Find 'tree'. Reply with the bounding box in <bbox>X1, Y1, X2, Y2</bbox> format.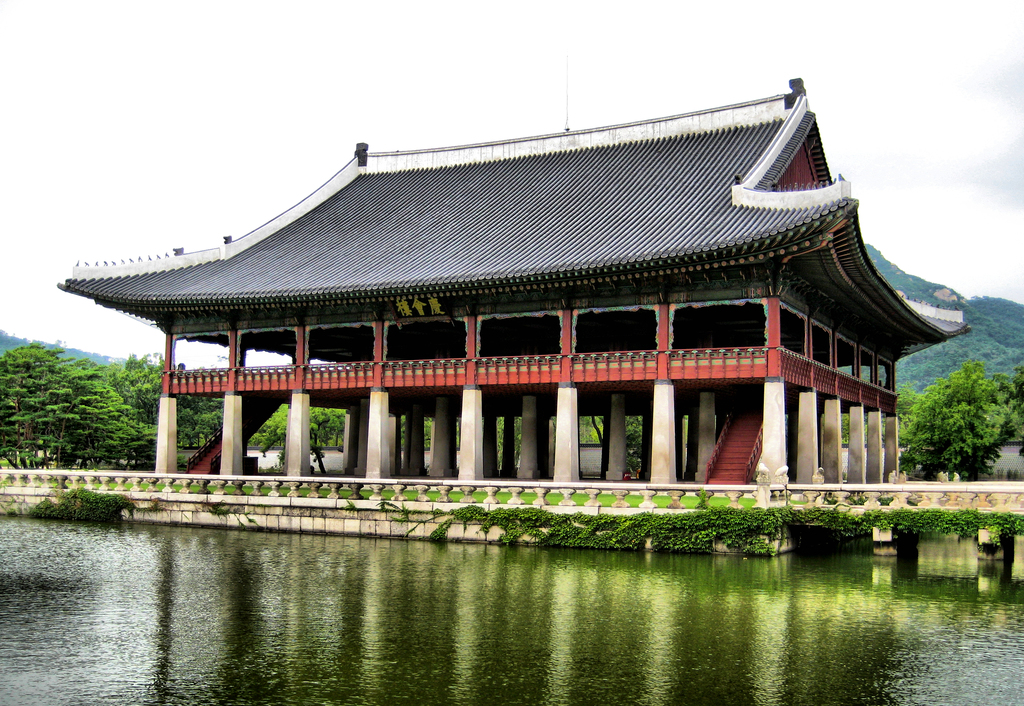
<bbox>1005, 370, 1023, 428</bbox>.
